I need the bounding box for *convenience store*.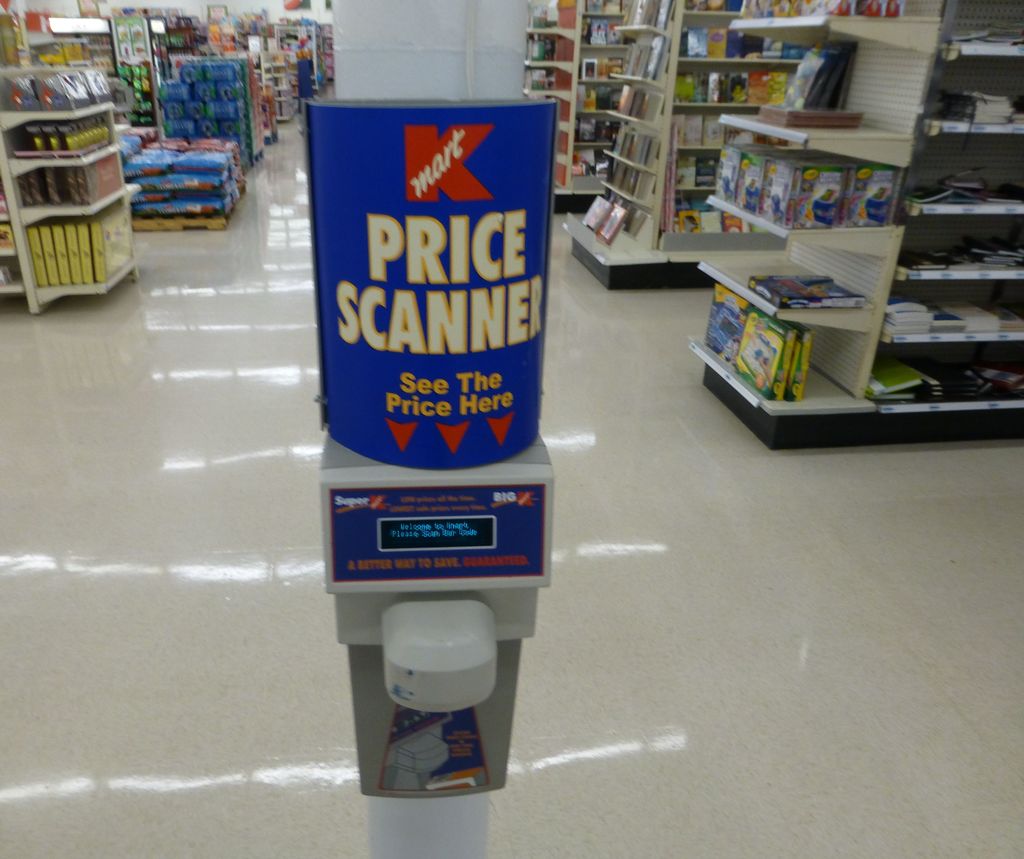
Here it is: rect(100, 0, 1023, 770).
